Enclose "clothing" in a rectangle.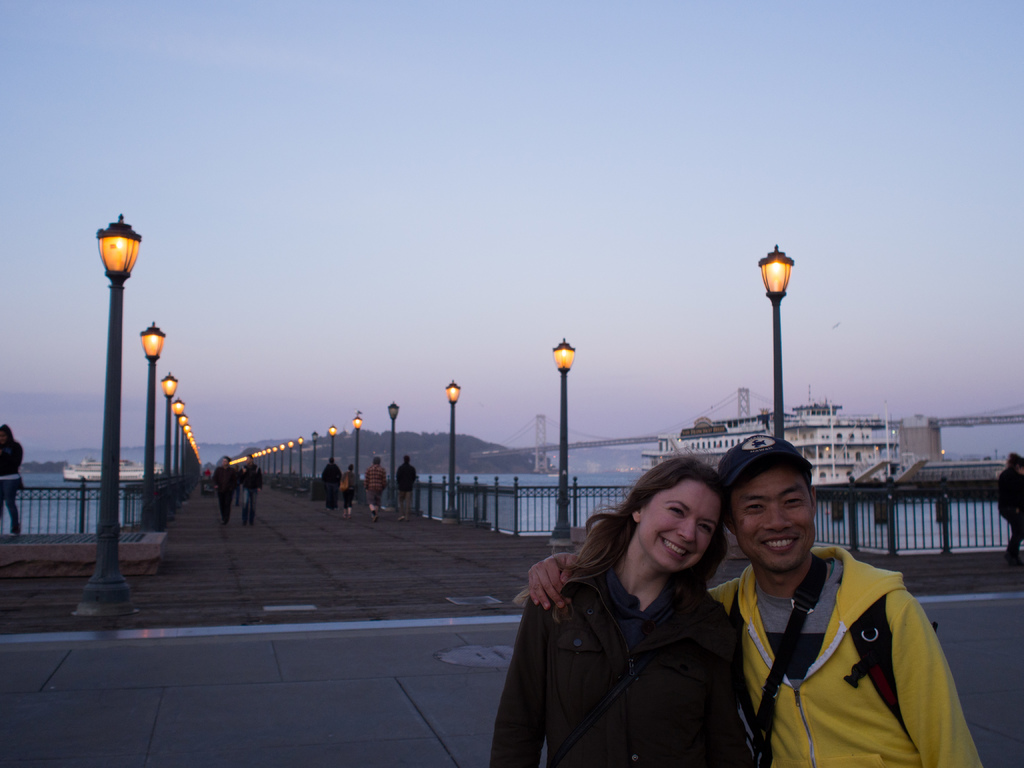
Rect(340, 465, 360, 511).
